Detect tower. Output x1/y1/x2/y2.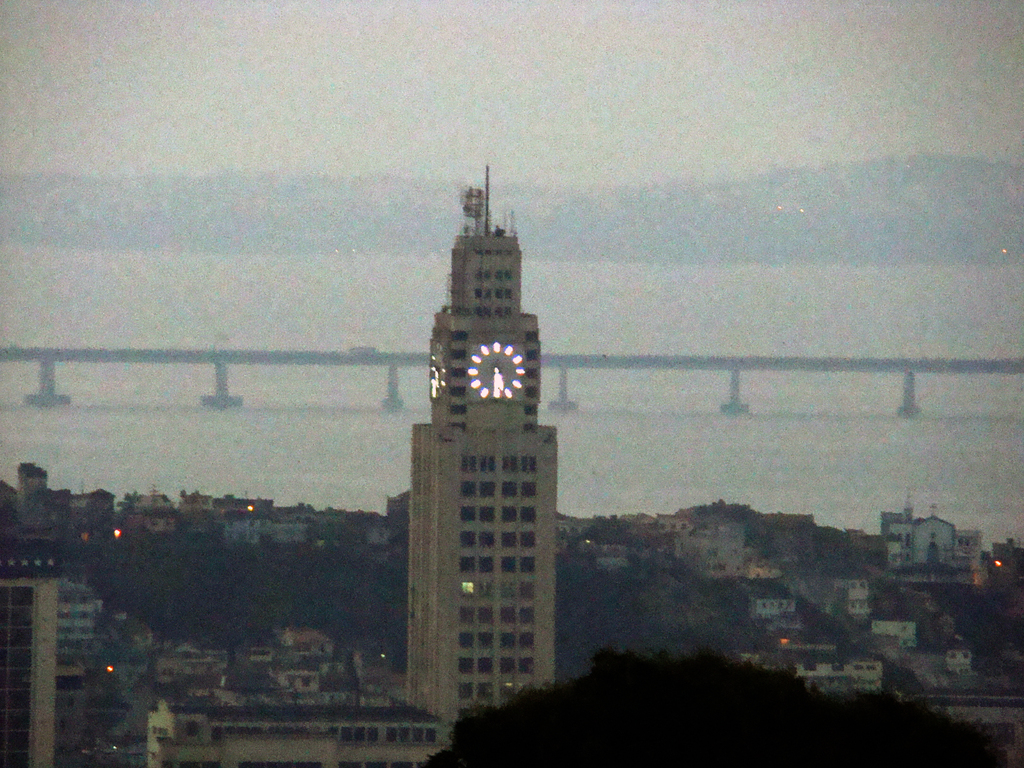
386/167/575/717.
